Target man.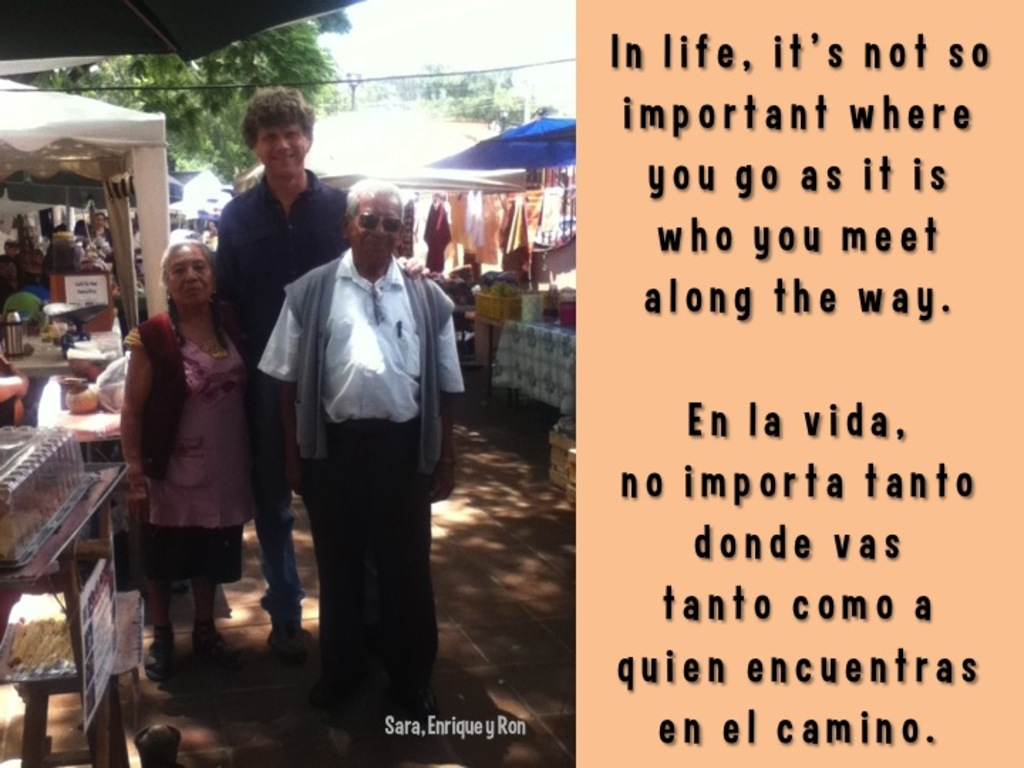
Target region: select_region(90, 209, 111, 242).
